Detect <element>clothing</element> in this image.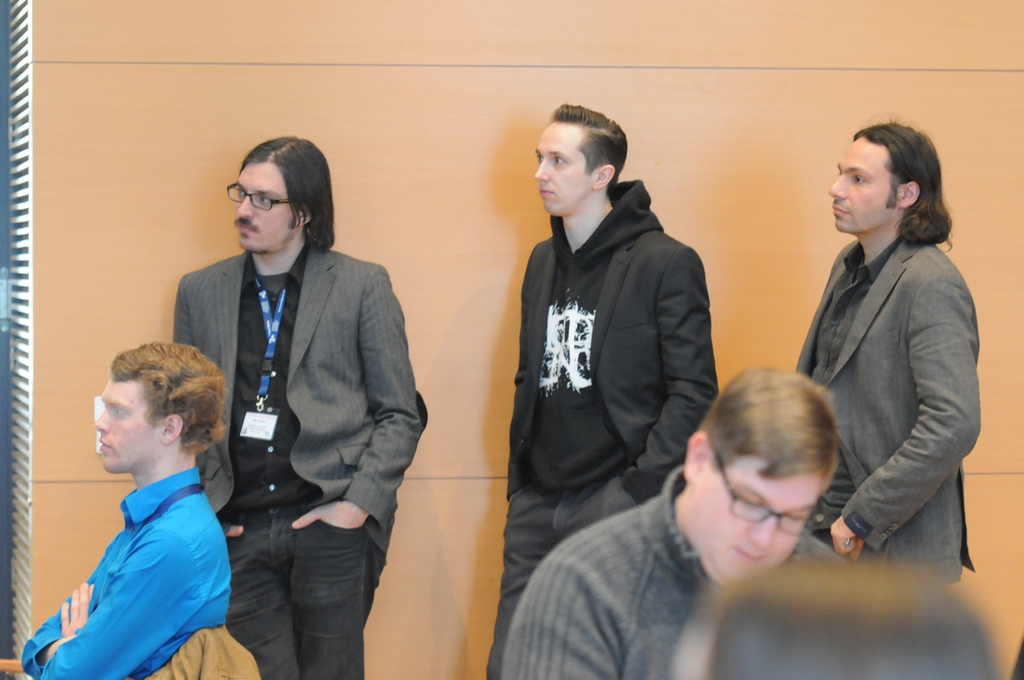
Detection: Rect(489, 177, 716, 679).
